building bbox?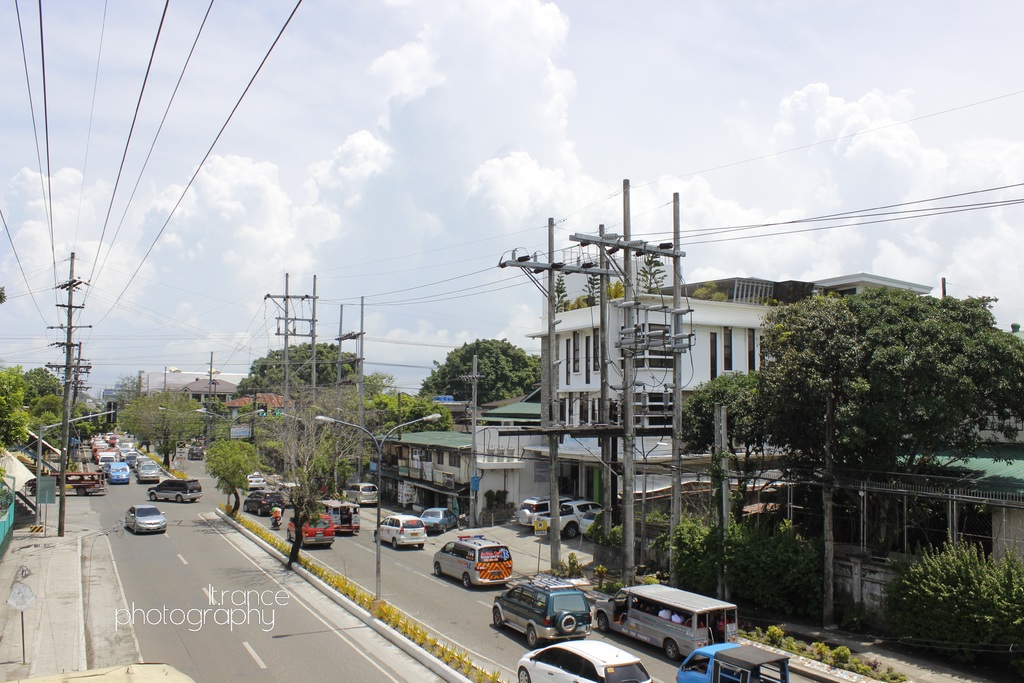
region(174, 370, 243, 414)
